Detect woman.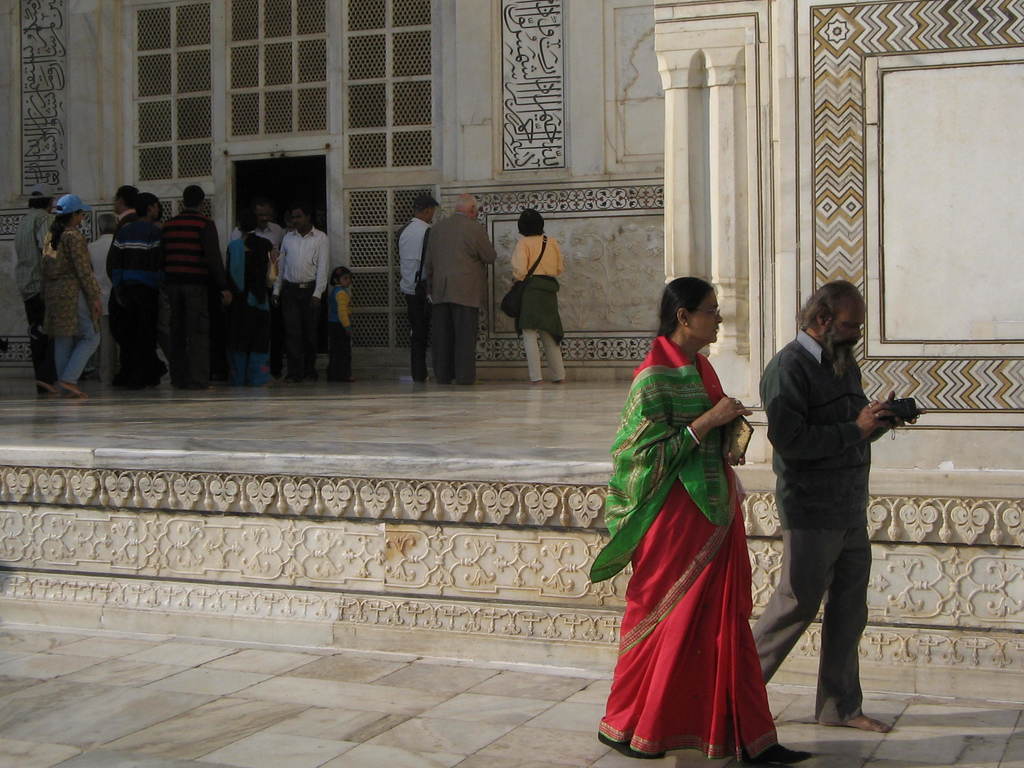
Detected at l=230, t=209, r=280, b=387.
